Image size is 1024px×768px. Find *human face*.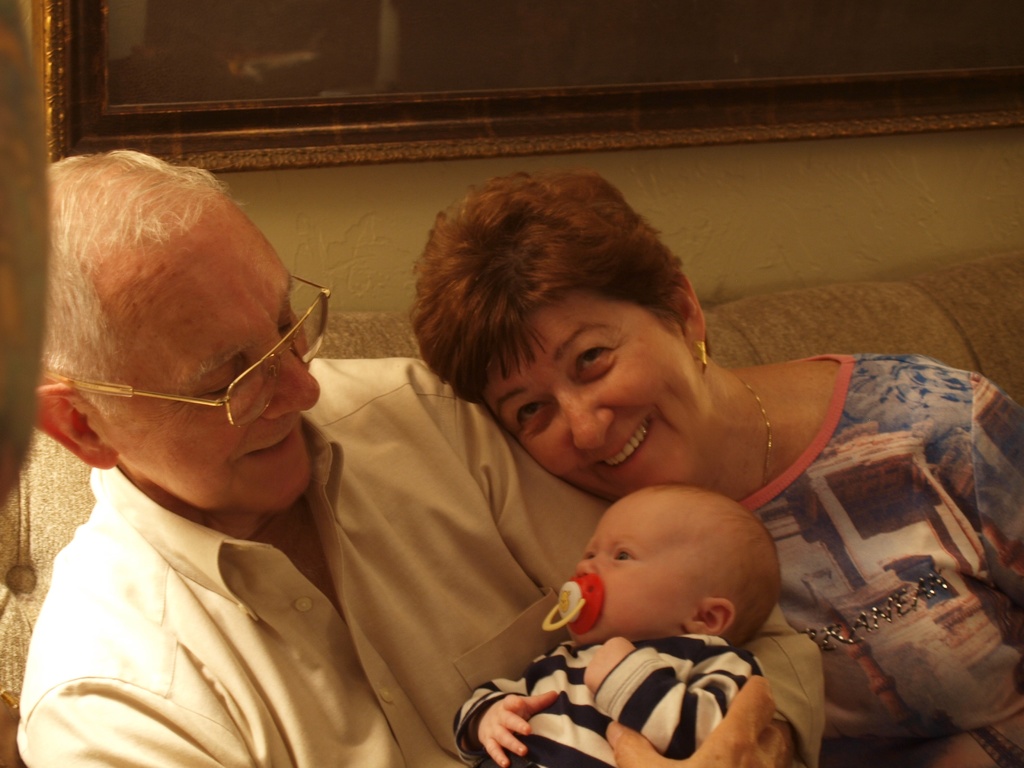
region(576, 495, 710, 632).
